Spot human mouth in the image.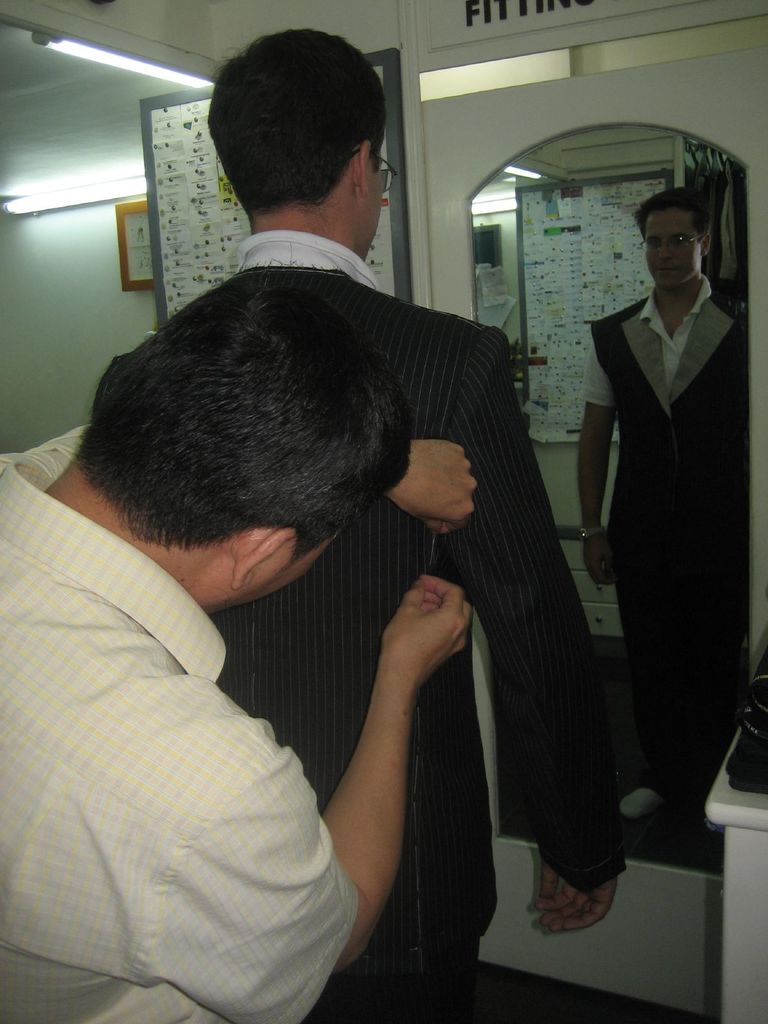
human mouth found at 651:260:678:276.
